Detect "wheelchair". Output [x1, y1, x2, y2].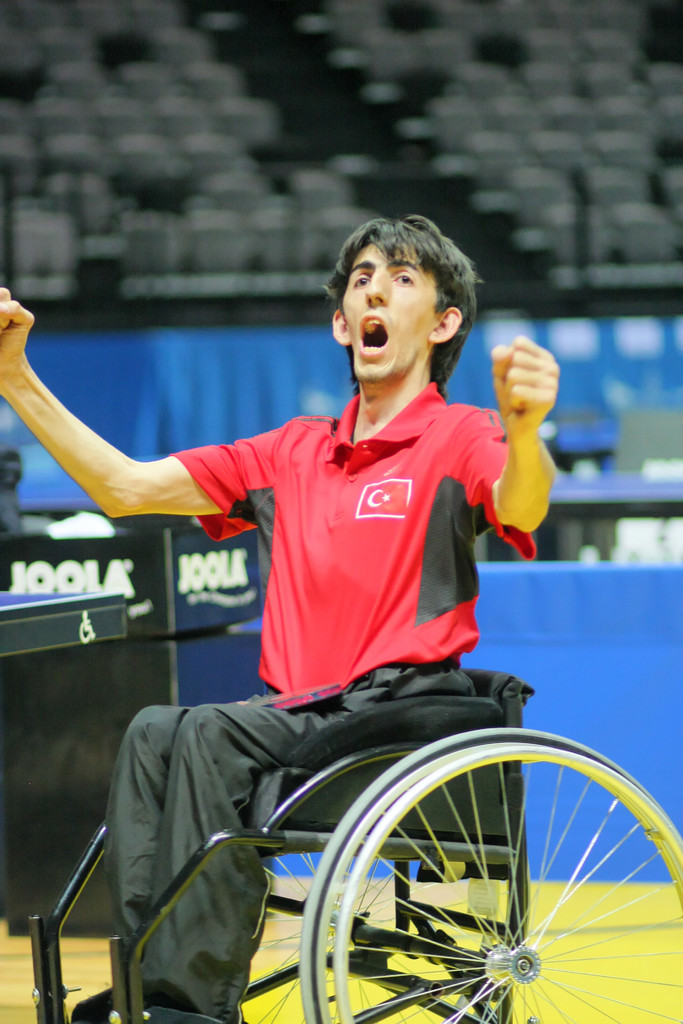
[1, 506, 621, 1012].
